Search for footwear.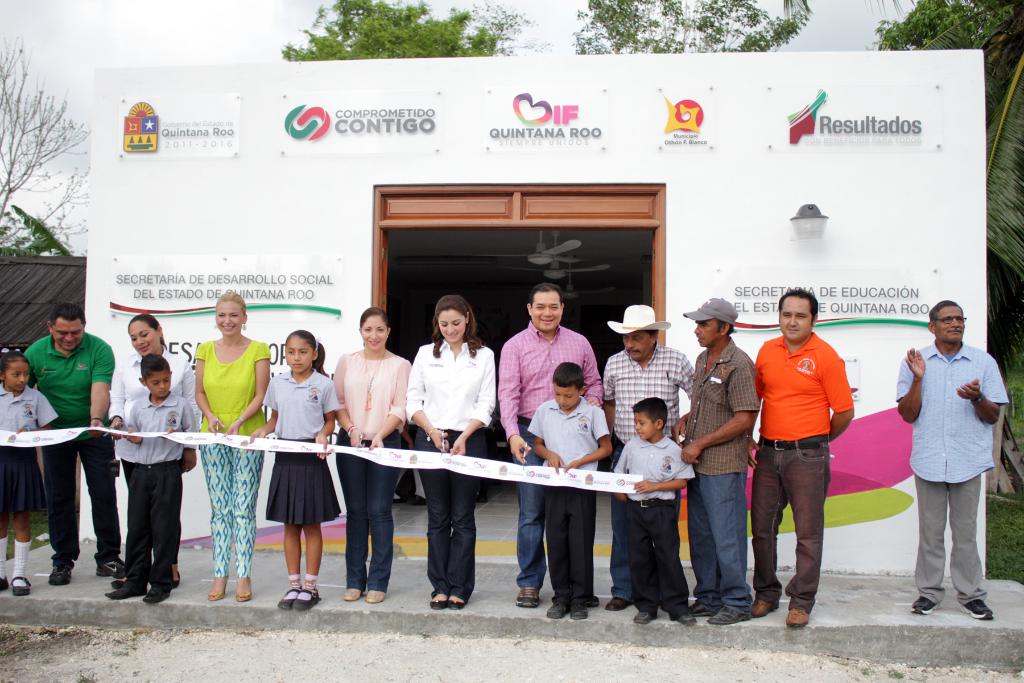
Found at <region>145, 587, 173, 604</region>.
